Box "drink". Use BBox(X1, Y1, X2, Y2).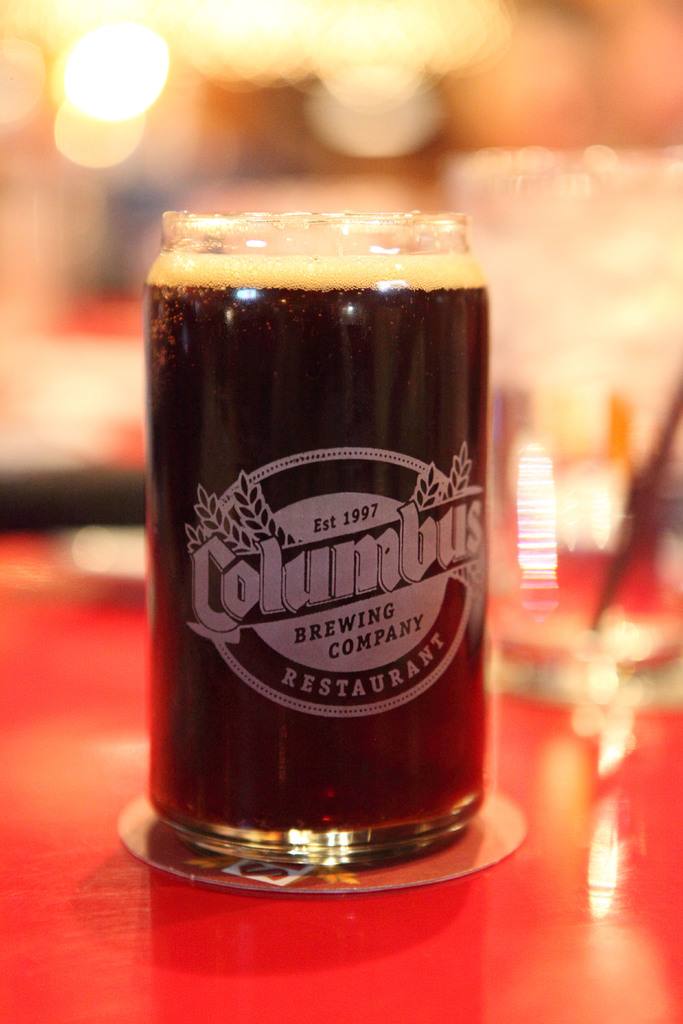
BBox(143, 252, 484, 858).
